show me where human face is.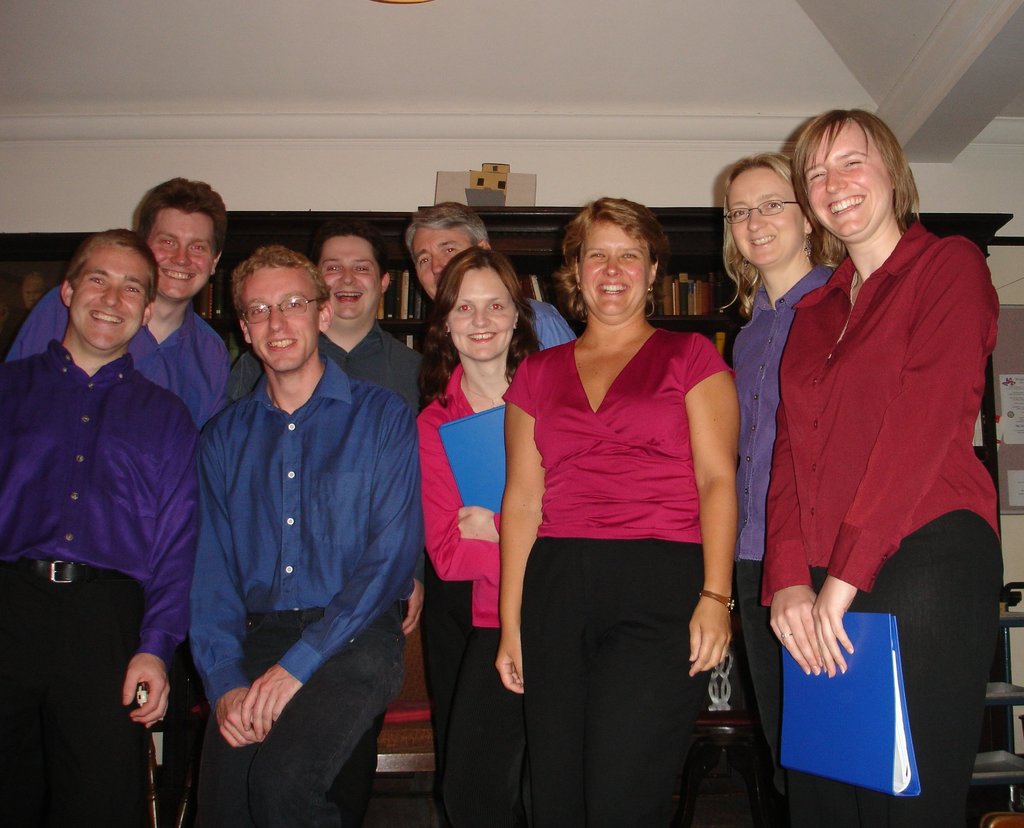
human face is at locate(728, 166, 803, 264).
